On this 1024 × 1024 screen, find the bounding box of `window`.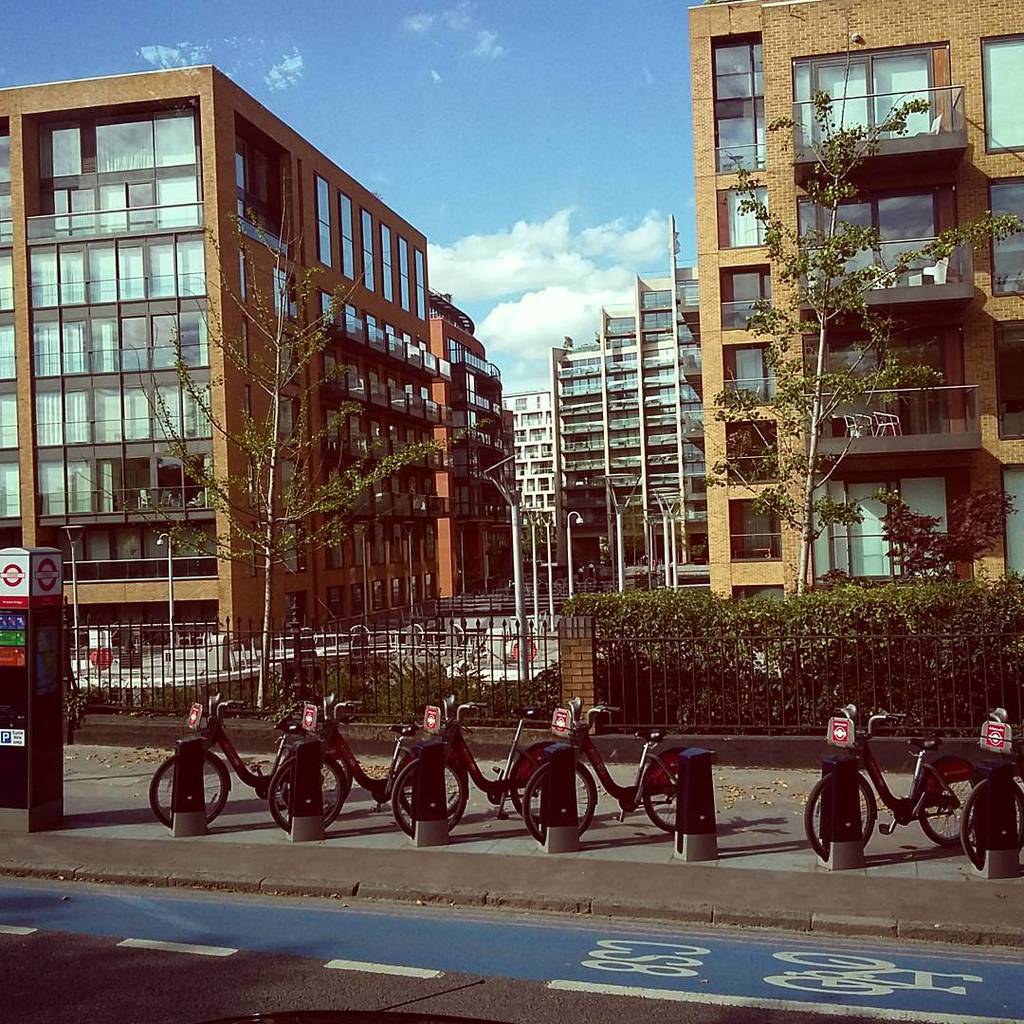
Bounding box: (797, 192, 950, 294).
